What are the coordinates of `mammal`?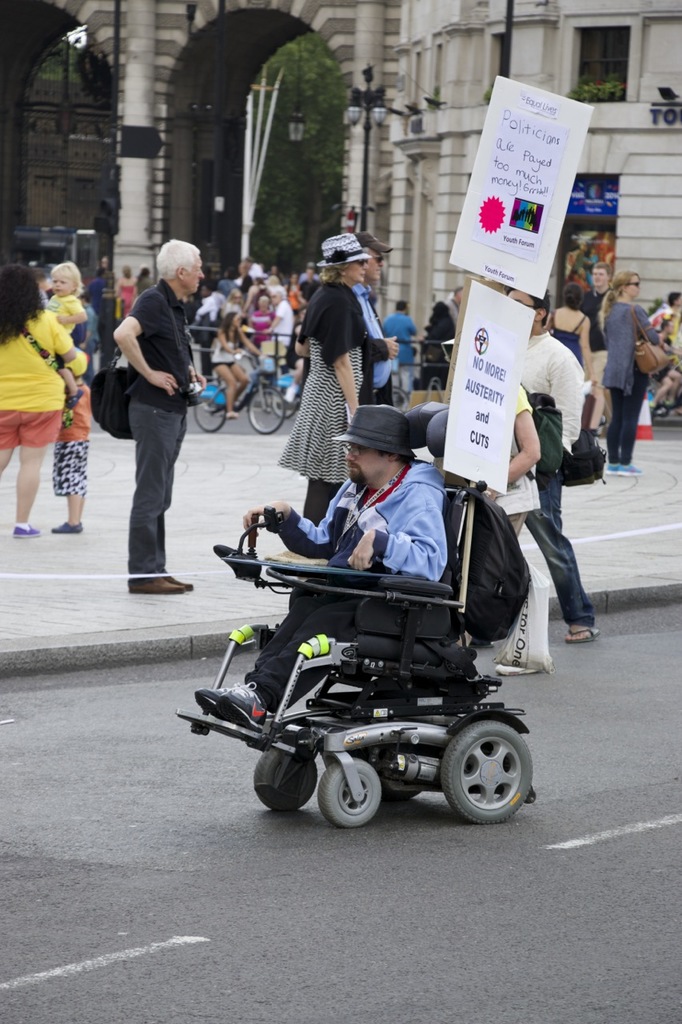
select_region(197, 401, 448, 730).
